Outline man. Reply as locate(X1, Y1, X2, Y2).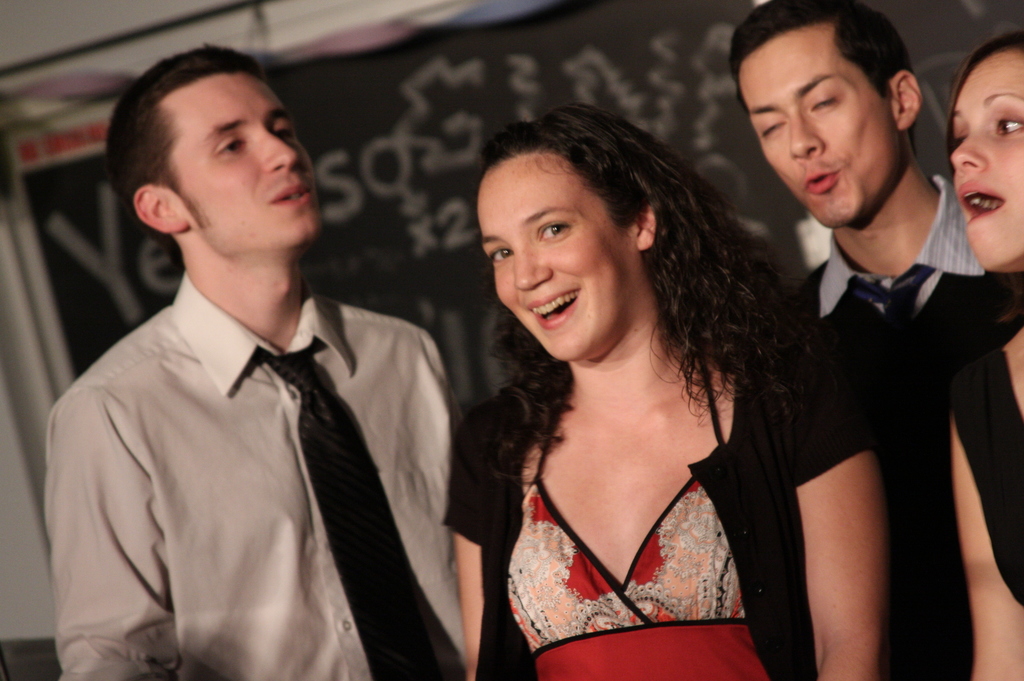
locate(42, 45, 461, 680).
